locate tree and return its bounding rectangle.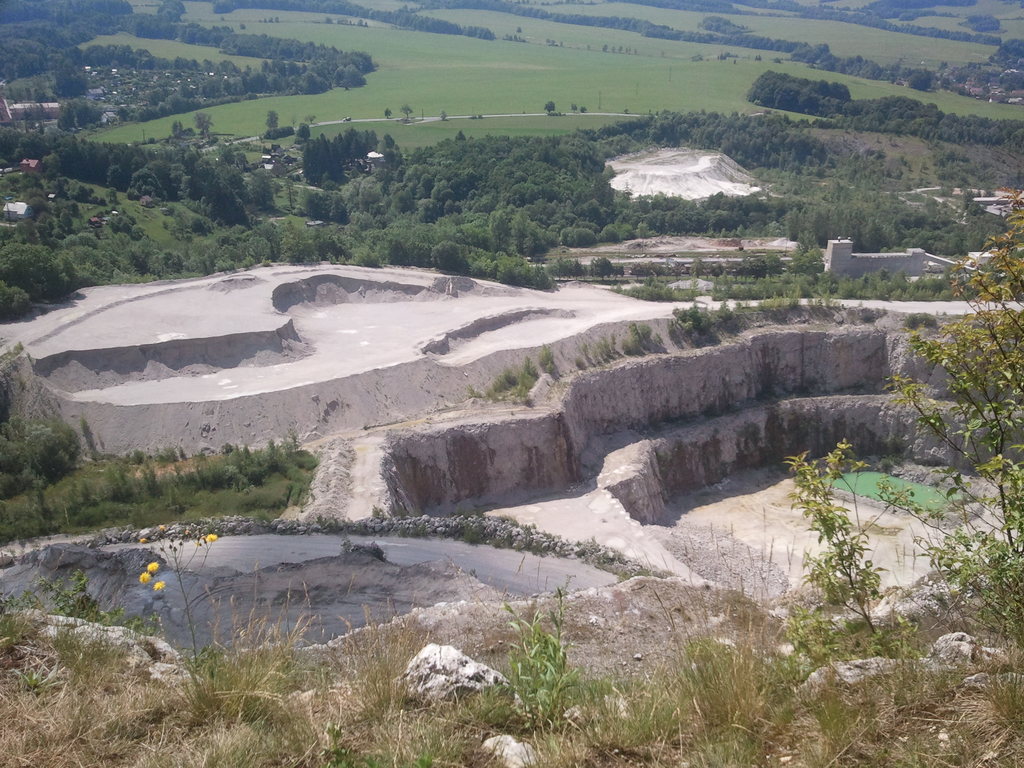
[x1=578, y1=102, x2=591, y2=115].
